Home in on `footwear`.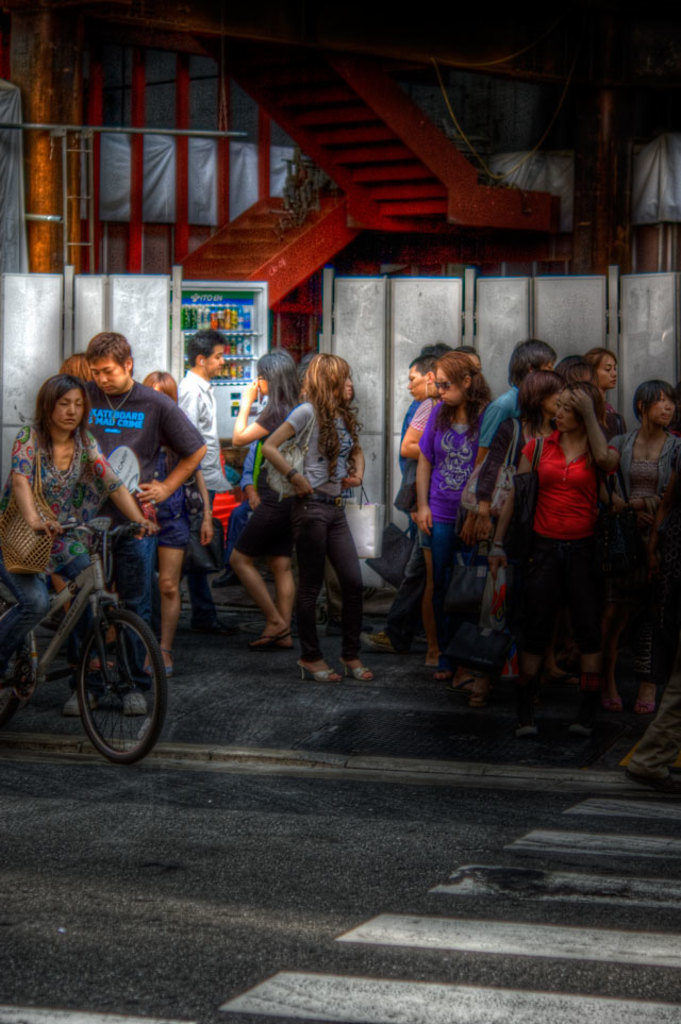
Homed in at (297, 664, 348, 682).
